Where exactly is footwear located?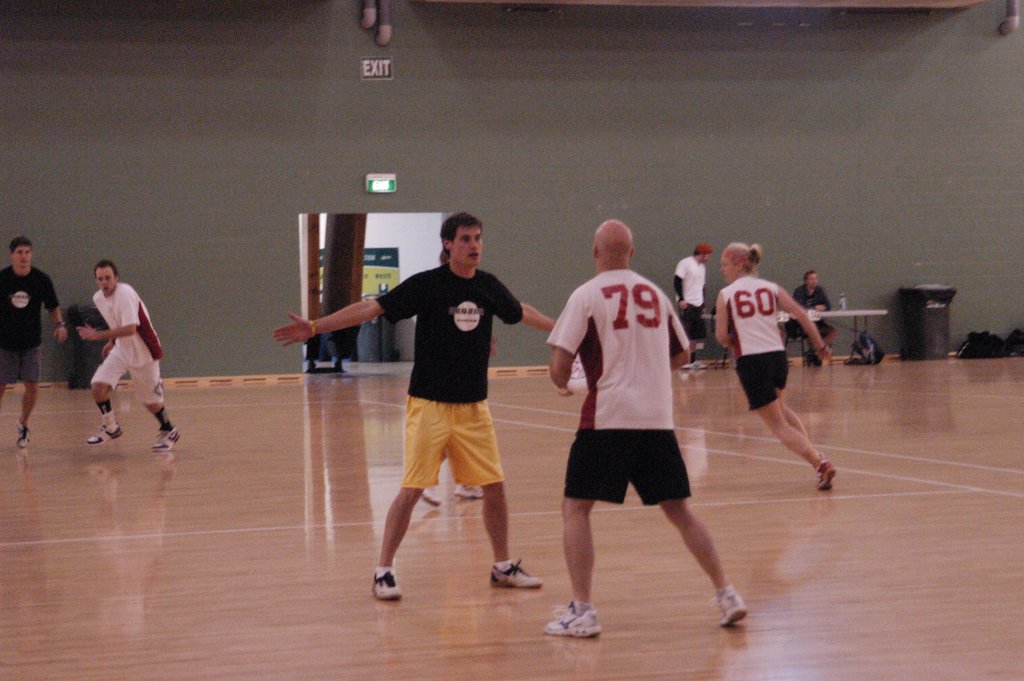
Its bounding box is rect(373, 568, 404, 600).
